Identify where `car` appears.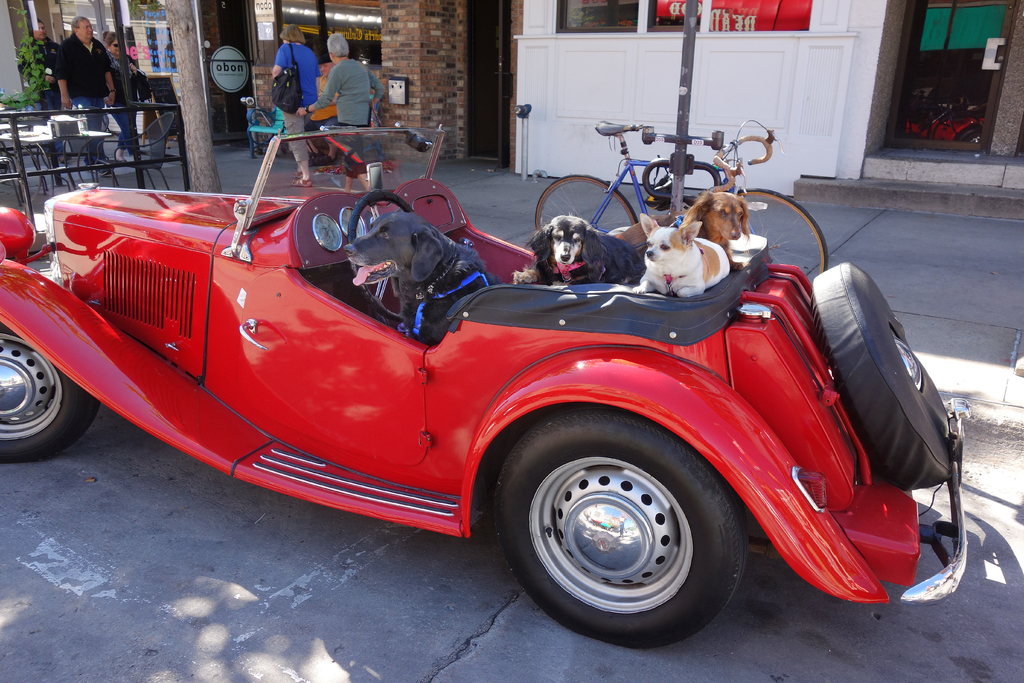
Appears at x1=44 y1=152 x2=943 y2=625.
